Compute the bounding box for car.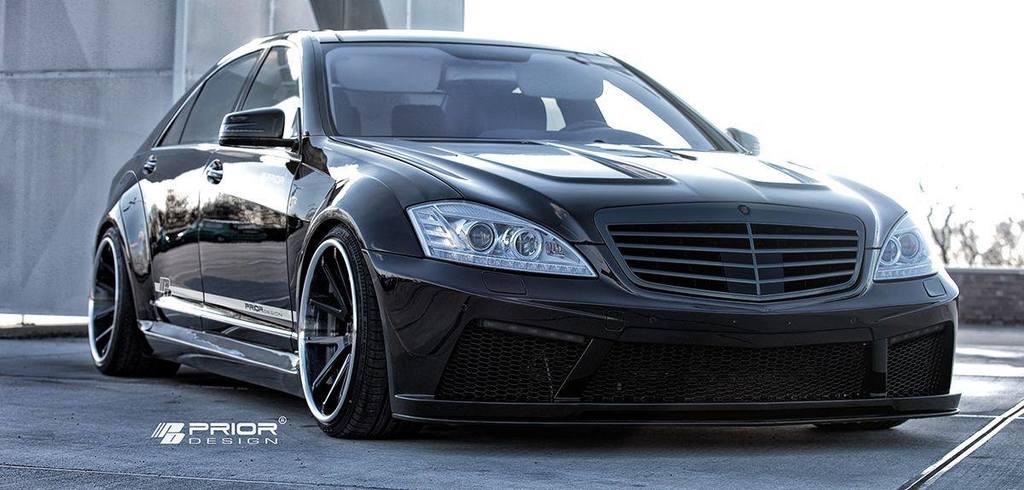
l=76, t=23, r=956, b=454.
